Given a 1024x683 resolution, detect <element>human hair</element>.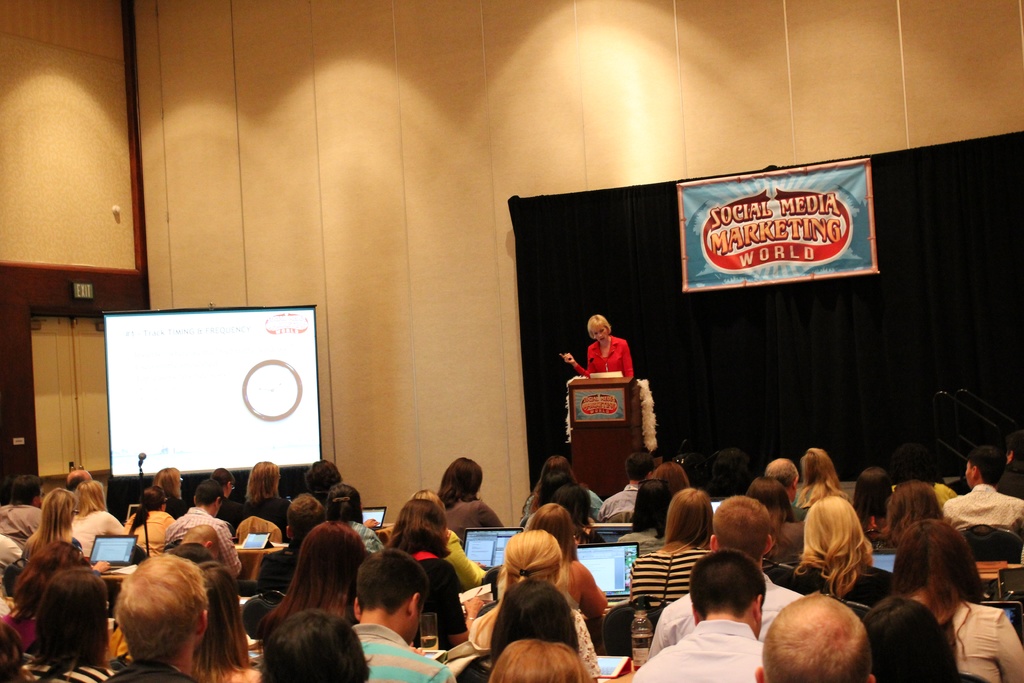
Rect(75, 480, 108, 518).
